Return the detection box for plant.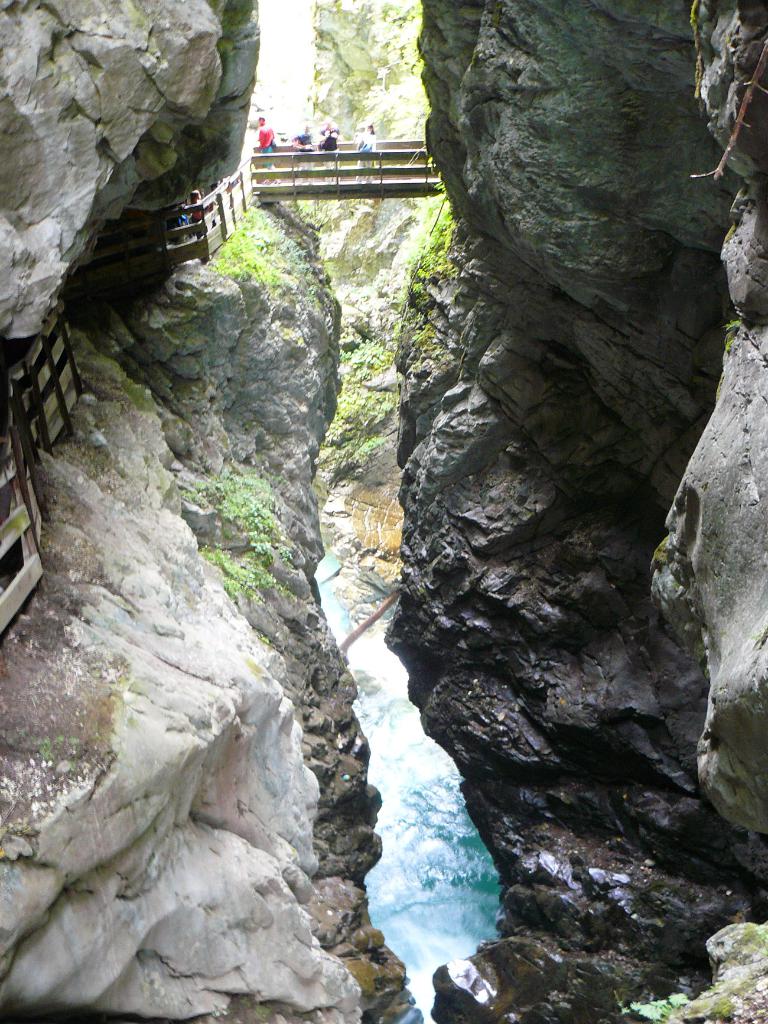
<box>609,989,692,1023</box>.
